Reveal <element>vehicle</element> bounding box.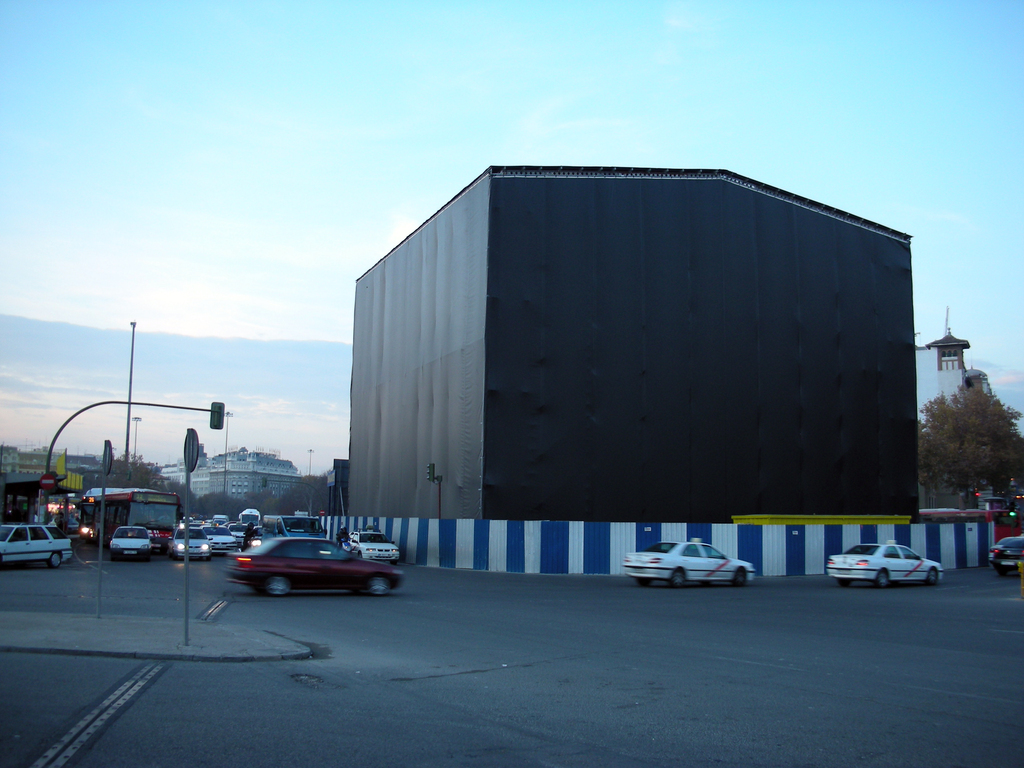
Revealed: left=630, top=536, right=758, bottom=591.
